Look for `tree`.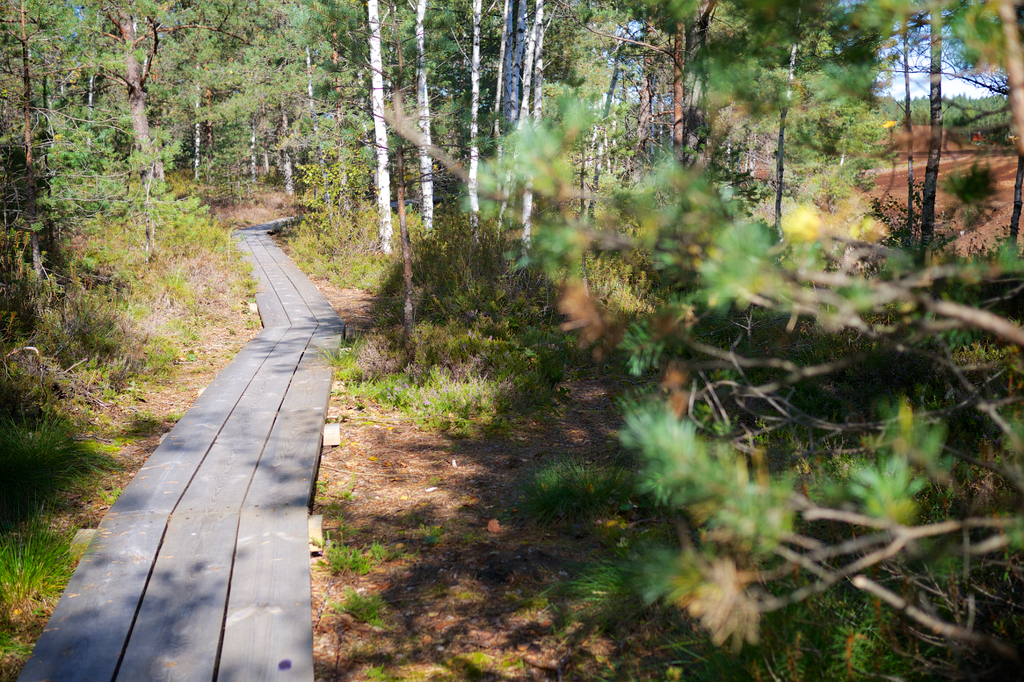
Found: (x1=38, y1=0, x2=178, y2=222).
